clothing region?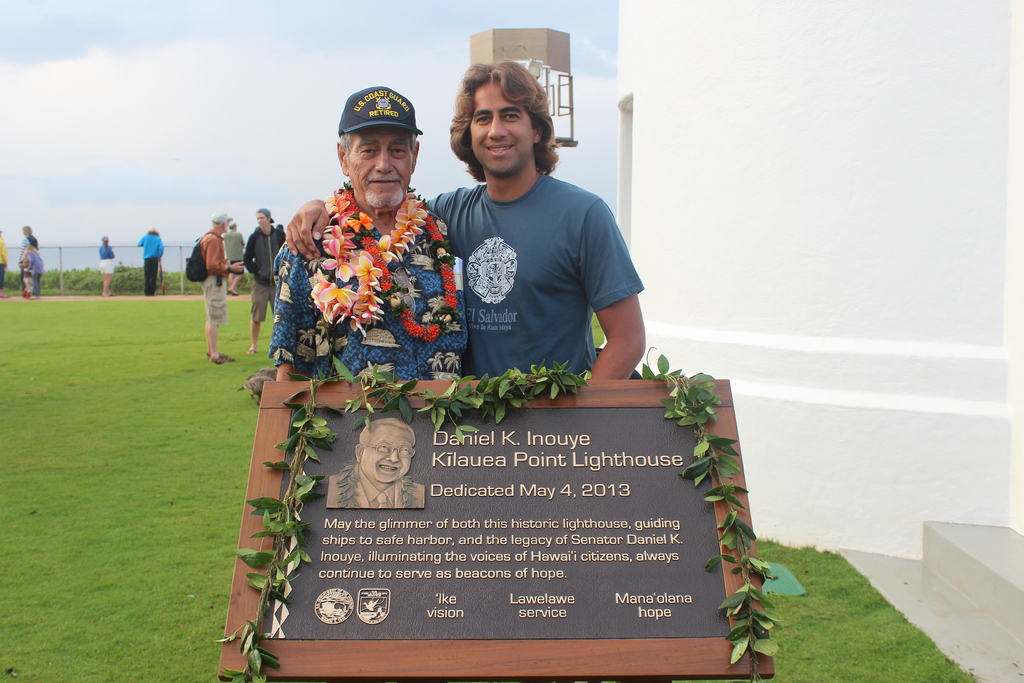
bbox=(136, 231, 167, 293)
